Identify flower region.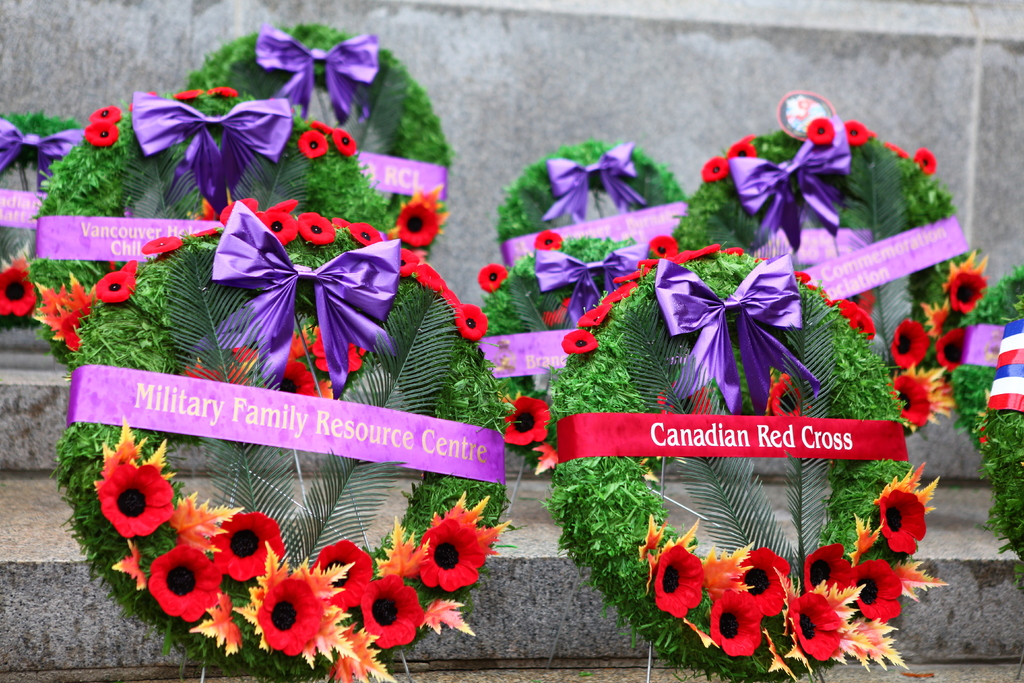
Region: <region>217, 194, 260, 229</region>.
